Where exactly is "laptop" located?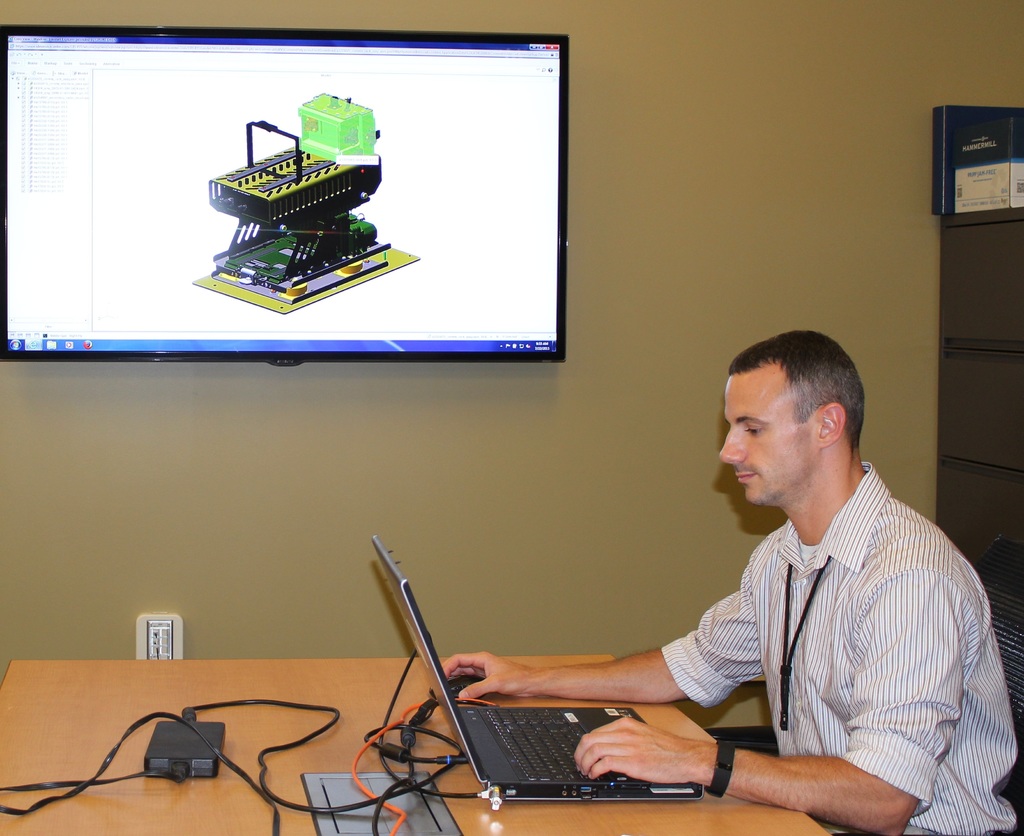
Its bounding box is (371, 536, 706, 803).
